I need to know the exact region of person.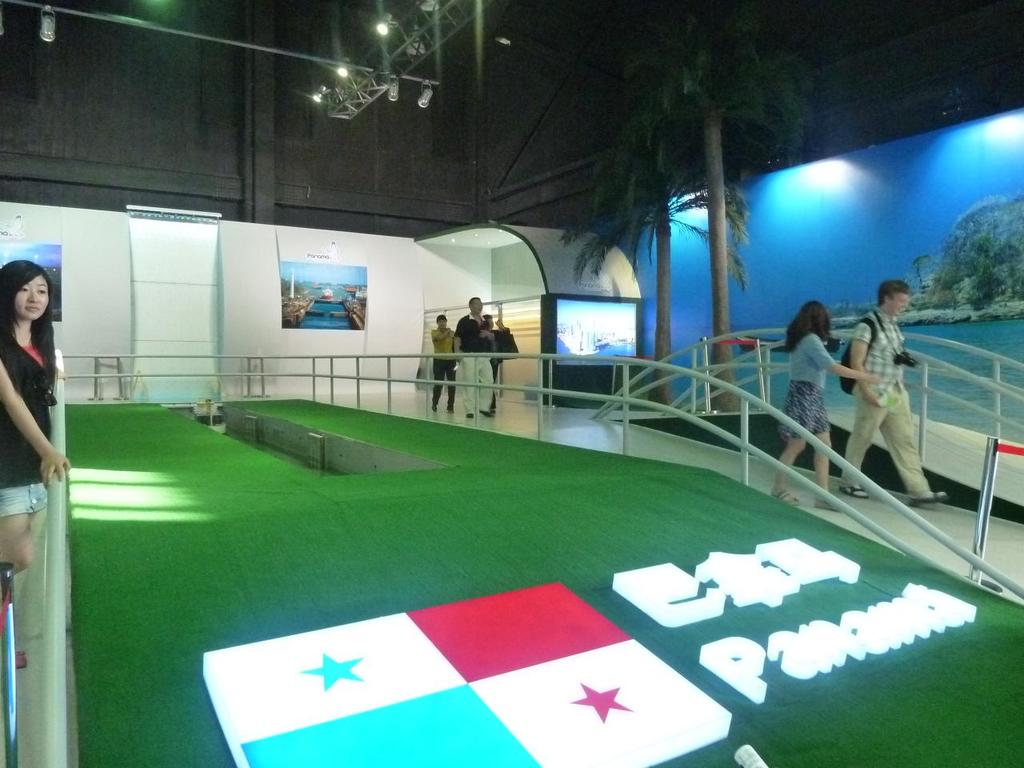
Region: rect(0, 255, 67, 582).
